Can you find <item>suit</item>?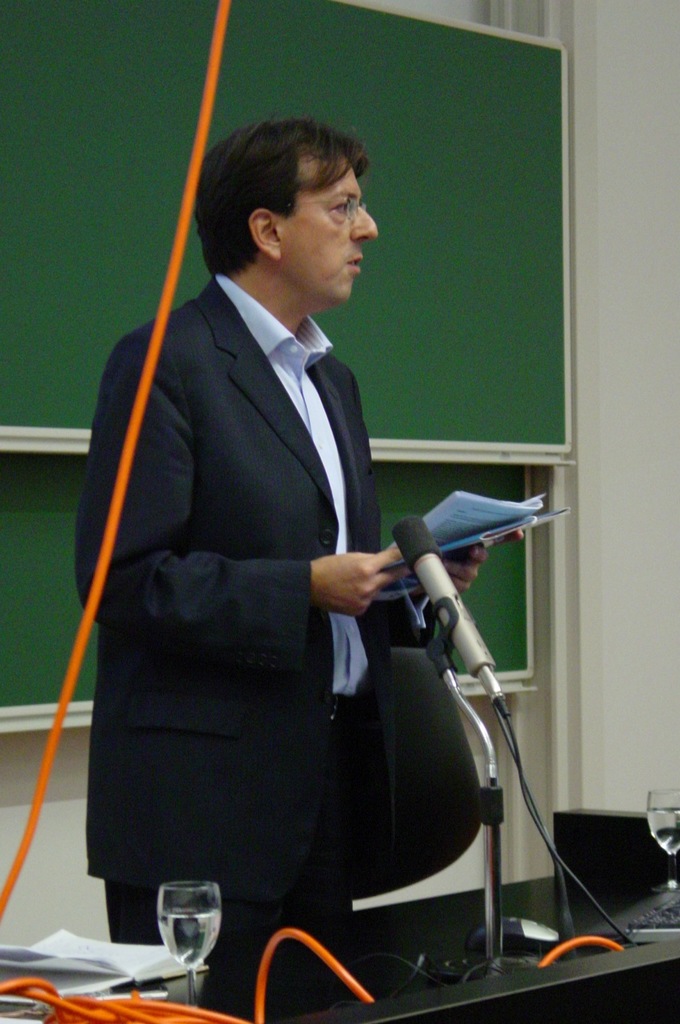
Yes, bounding box: [x1=123, y1=317, x2=457, y2=977].
